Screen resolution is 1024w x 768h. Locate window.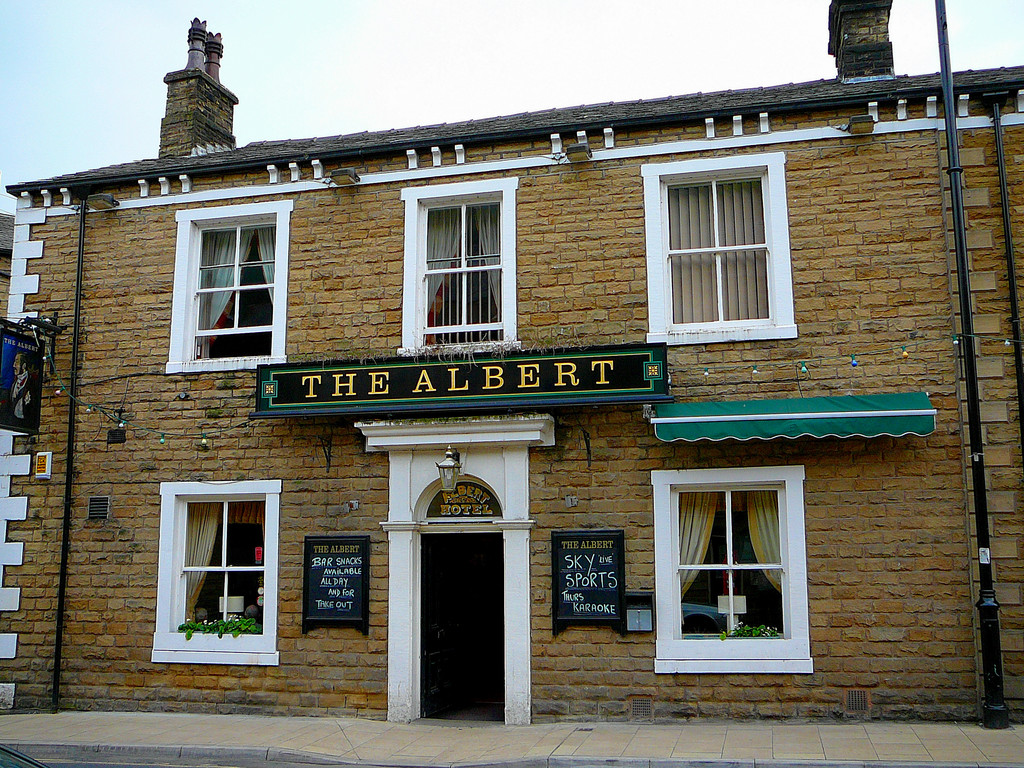
bbox=[151, 481, 280, 661].
